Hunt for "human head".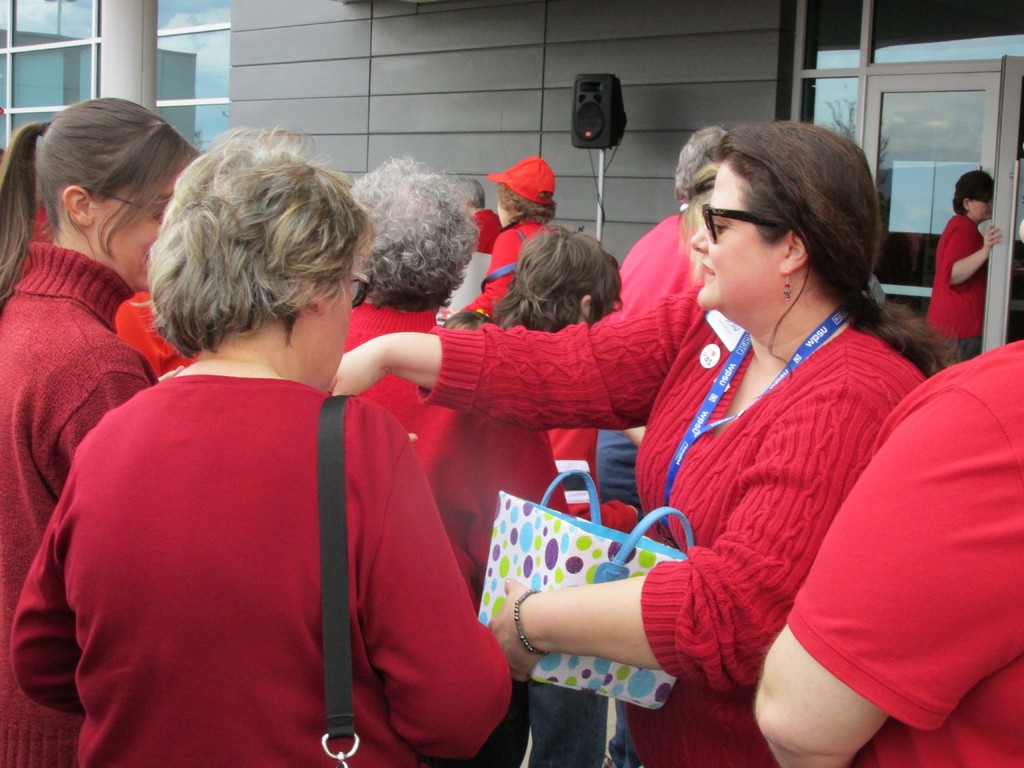
Hunted down at bbox=[353, 156, 477, 317].
